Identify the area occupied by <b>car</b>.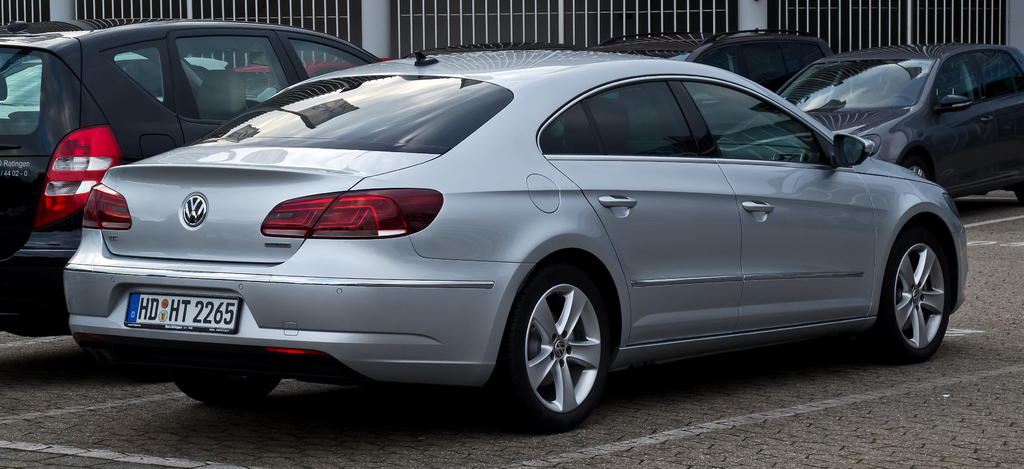
Area: pyautogui.locateOnScreen(771, 43, 1023, 202).
